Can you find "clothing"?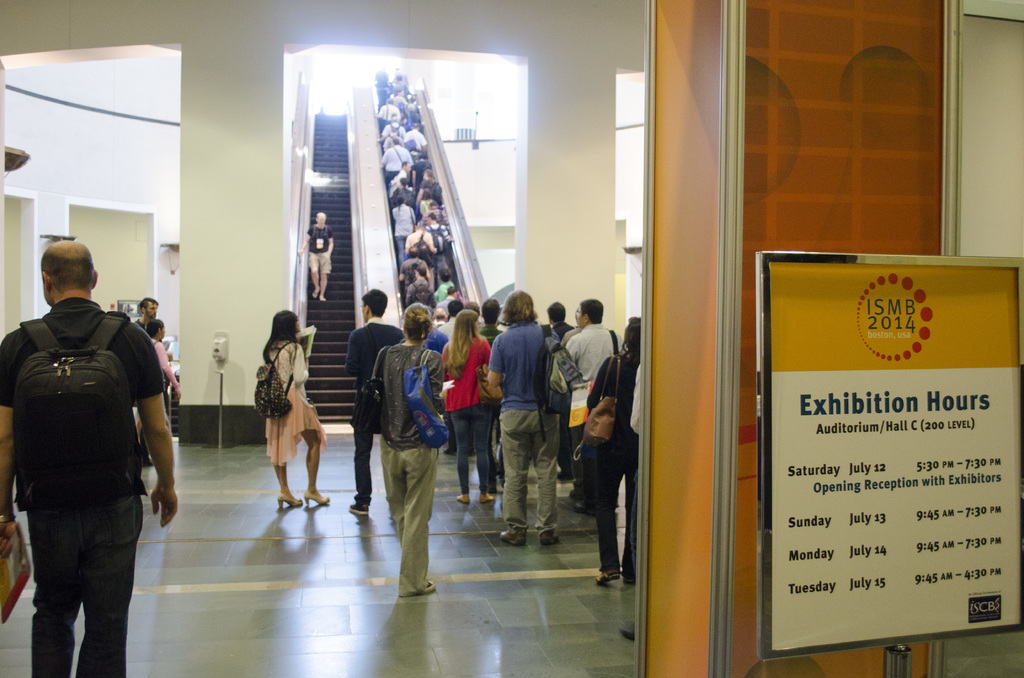
Yes, bounding box: <region>439, 274, 456, 307</region>.
